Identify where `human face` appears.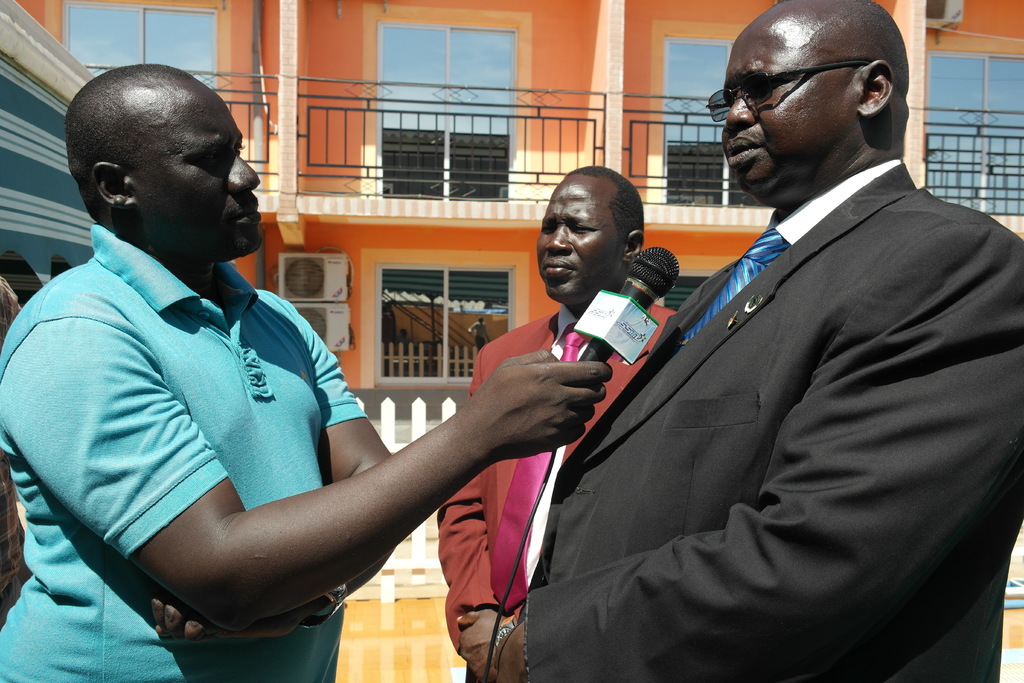
Appears at (134, 76, 262, 259).
